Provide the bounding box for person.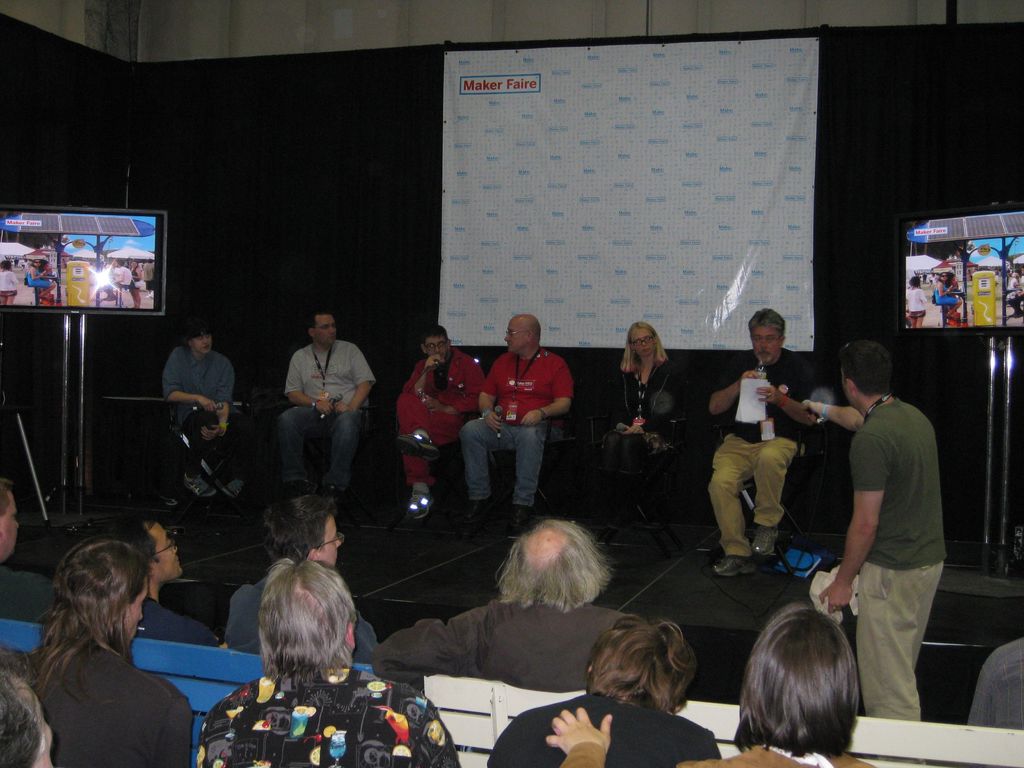
714:333:817:595.
